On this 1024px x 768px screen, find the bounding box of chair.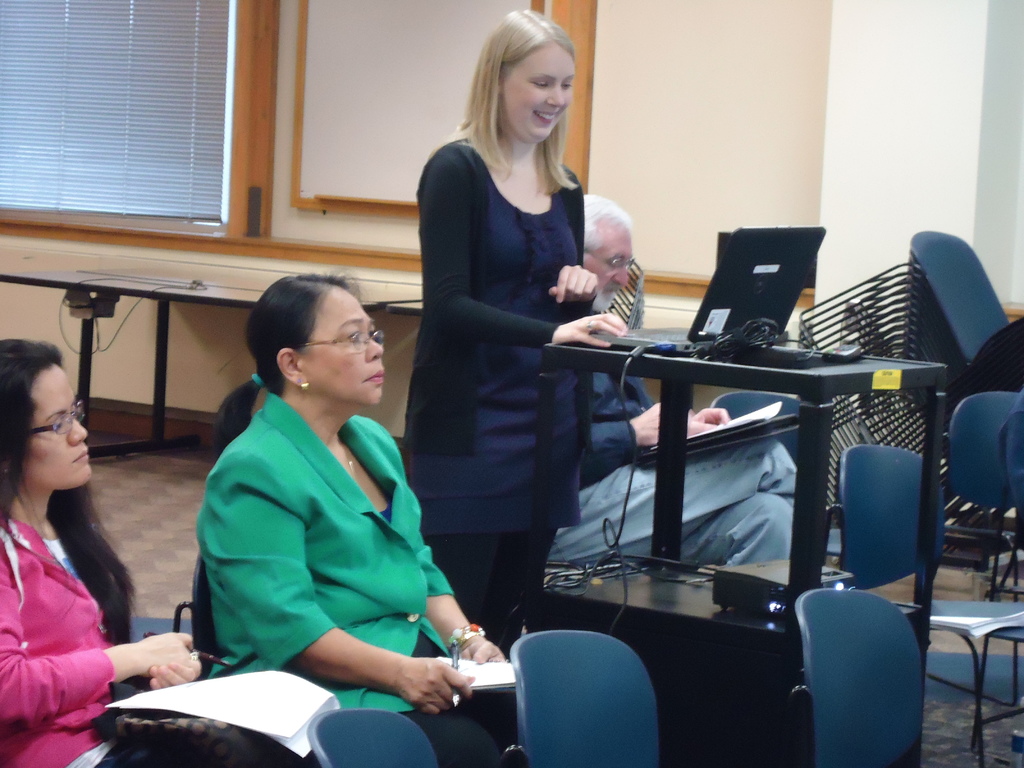
Bounding box: x1=710 y1=390 x2=797 y2=488.
